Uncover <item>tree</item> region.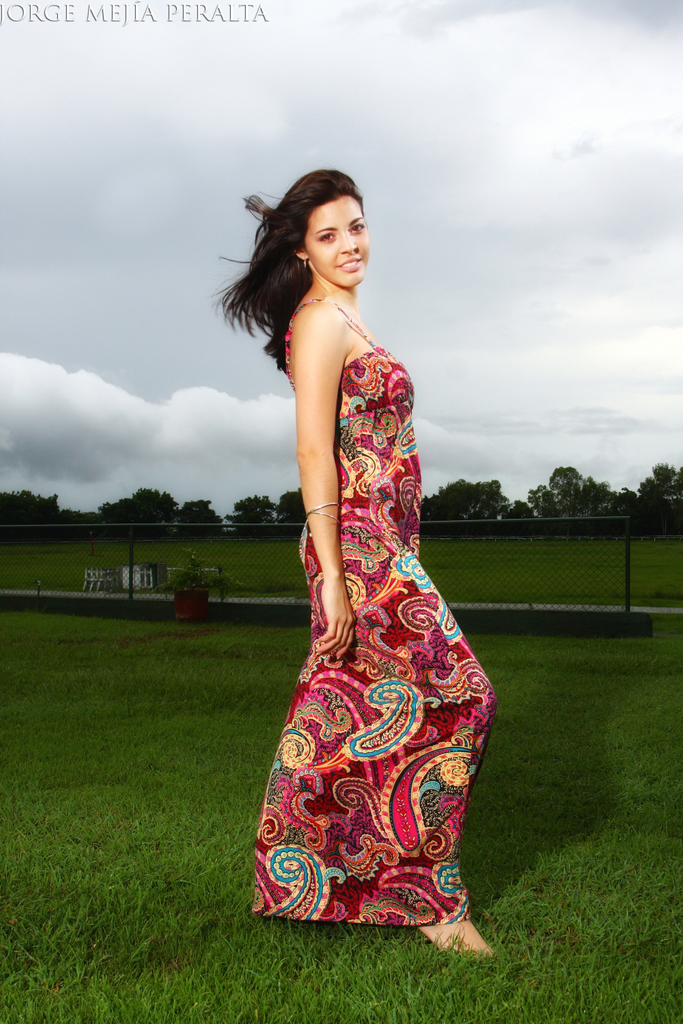
Uncovered: BBox(100, 487, 176, 540).
